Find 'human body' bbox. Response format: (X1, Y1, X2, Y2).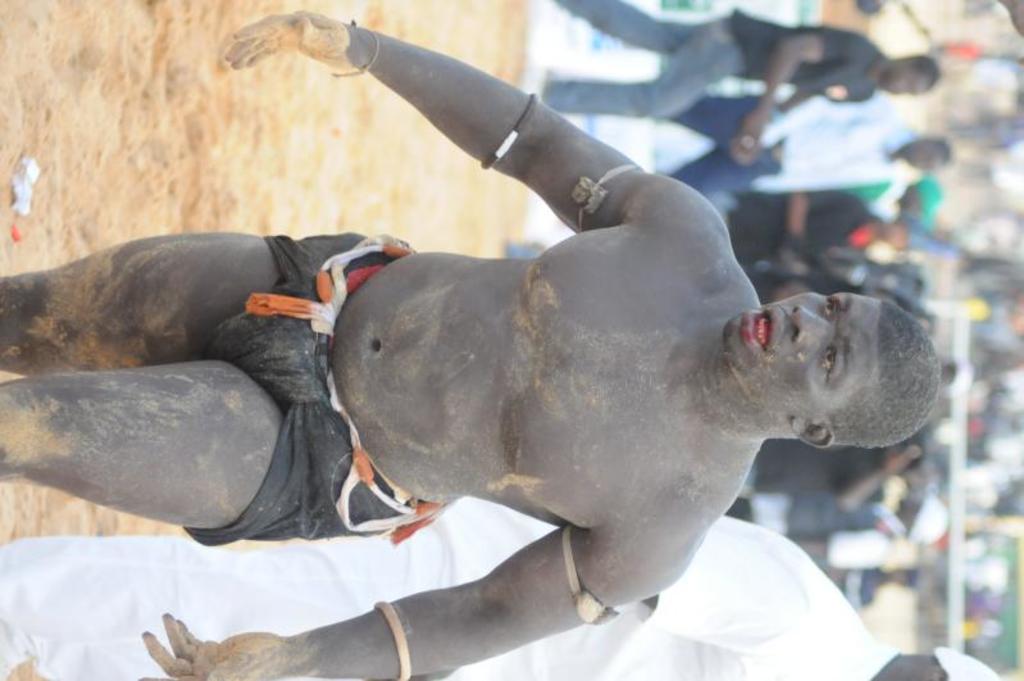
(690, 85, 954, 213).
